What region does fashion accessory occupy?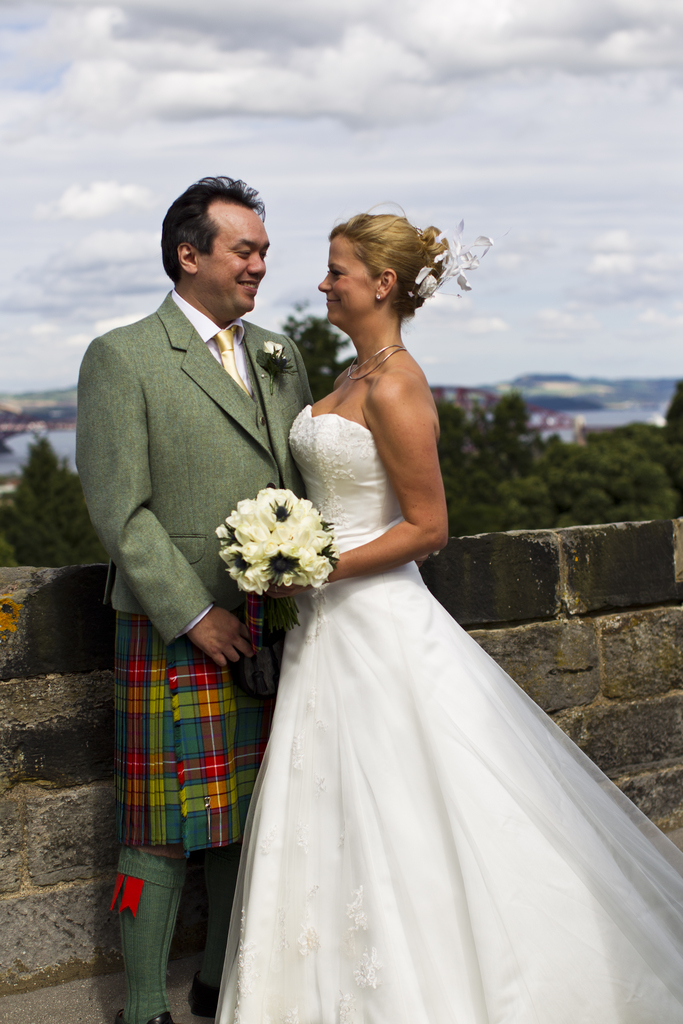
347:335:406:385.
